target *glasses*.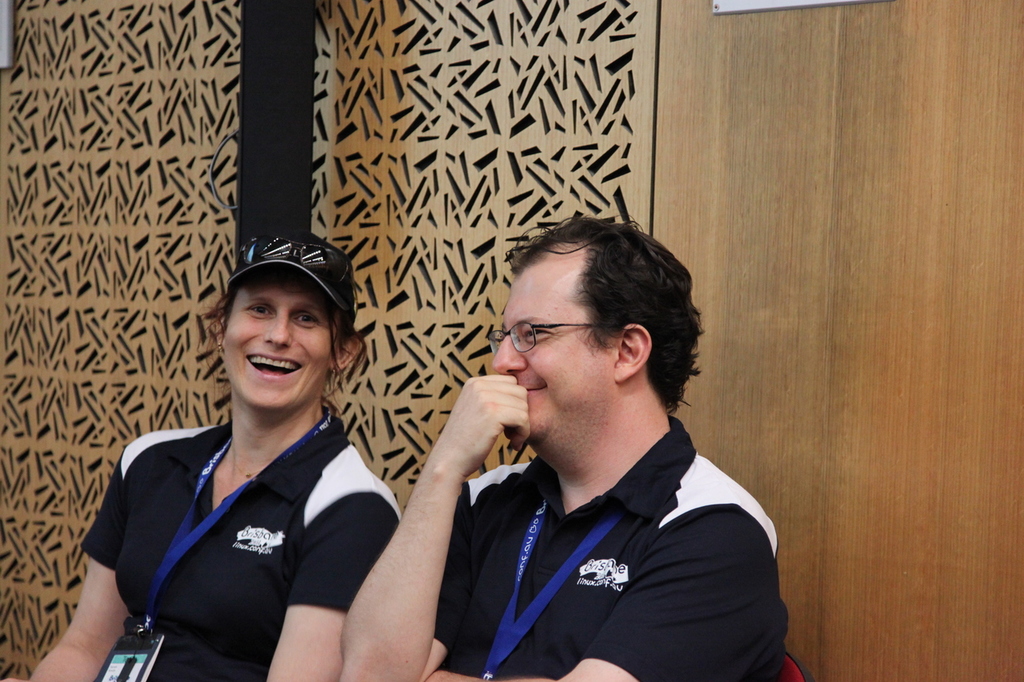
Target region: region(485, 317, 603, 360).
